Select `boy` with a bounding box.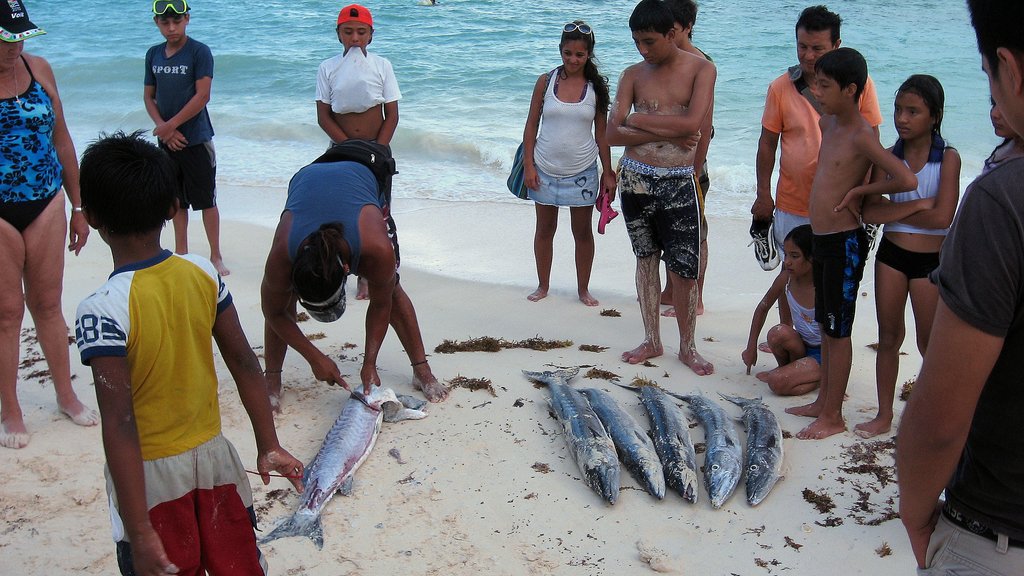
rect(781, 47, 920, 442).
